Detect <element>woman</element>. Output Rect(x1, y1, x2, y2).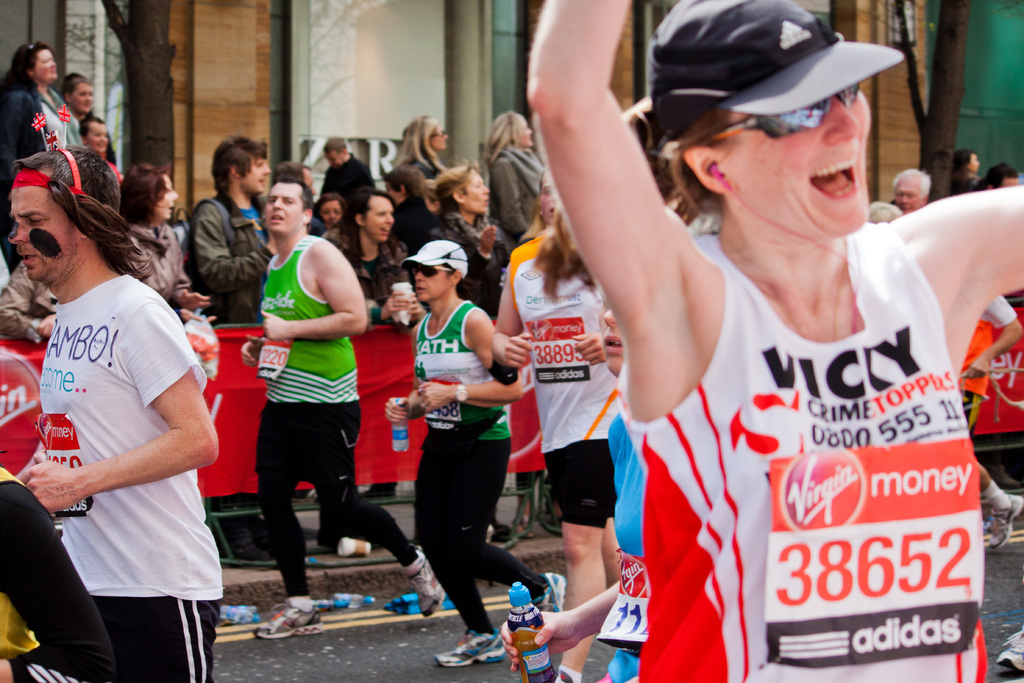
Rect(480, 106, 536, 248).
